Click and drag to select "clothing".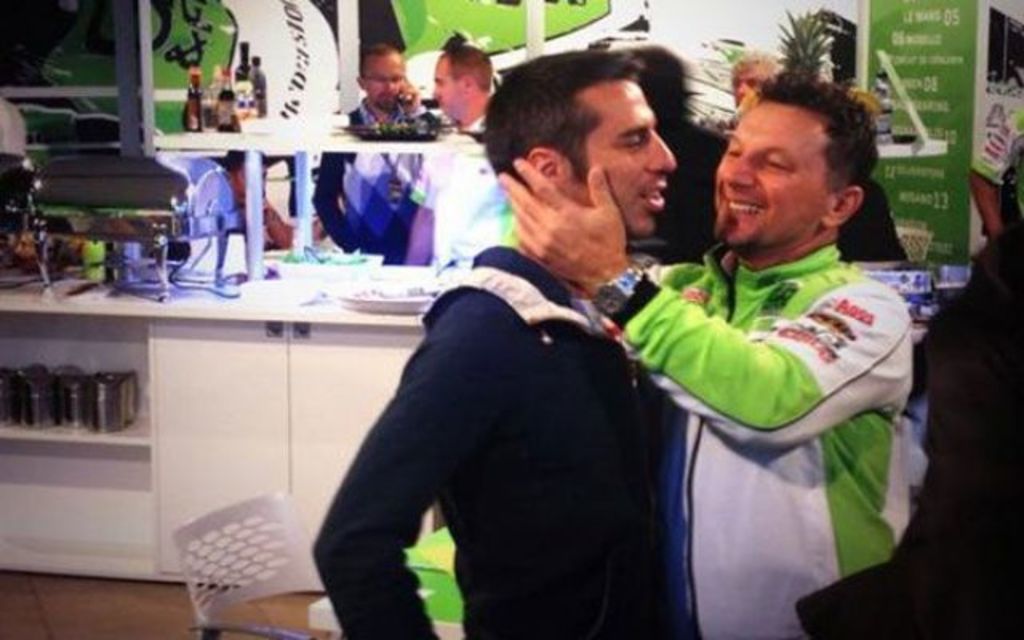
Selection: 312:99:443:264.
